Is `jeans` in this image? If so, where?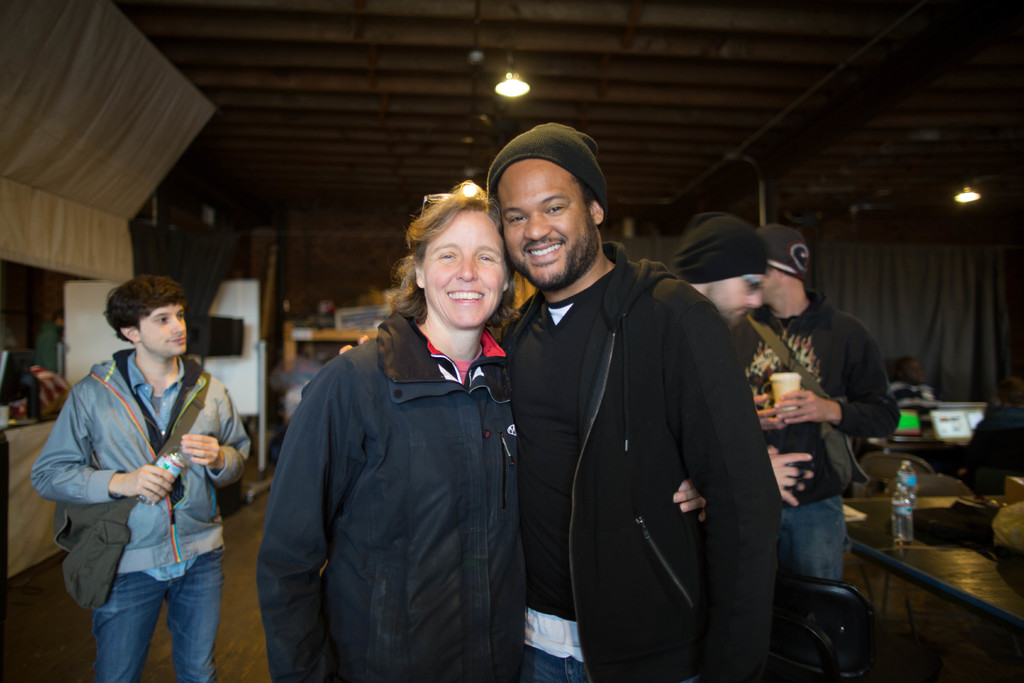
Yes, at x1=783 y1=507 x2=845 y2=569.
